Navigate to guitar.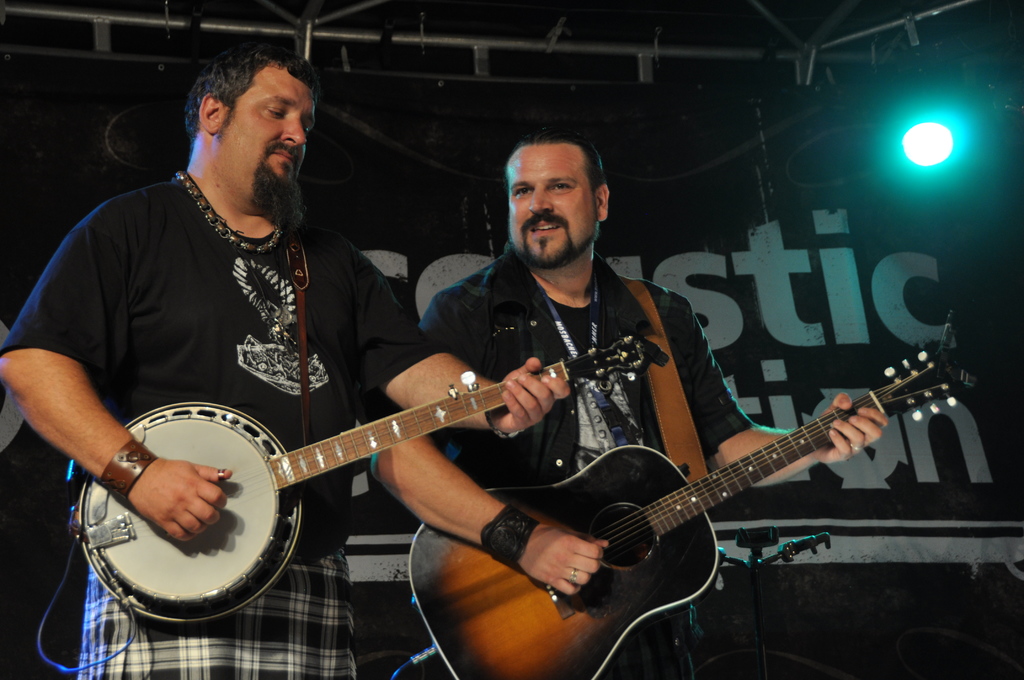
Navigation target: <region>413, 350, 959, 679</region>.
